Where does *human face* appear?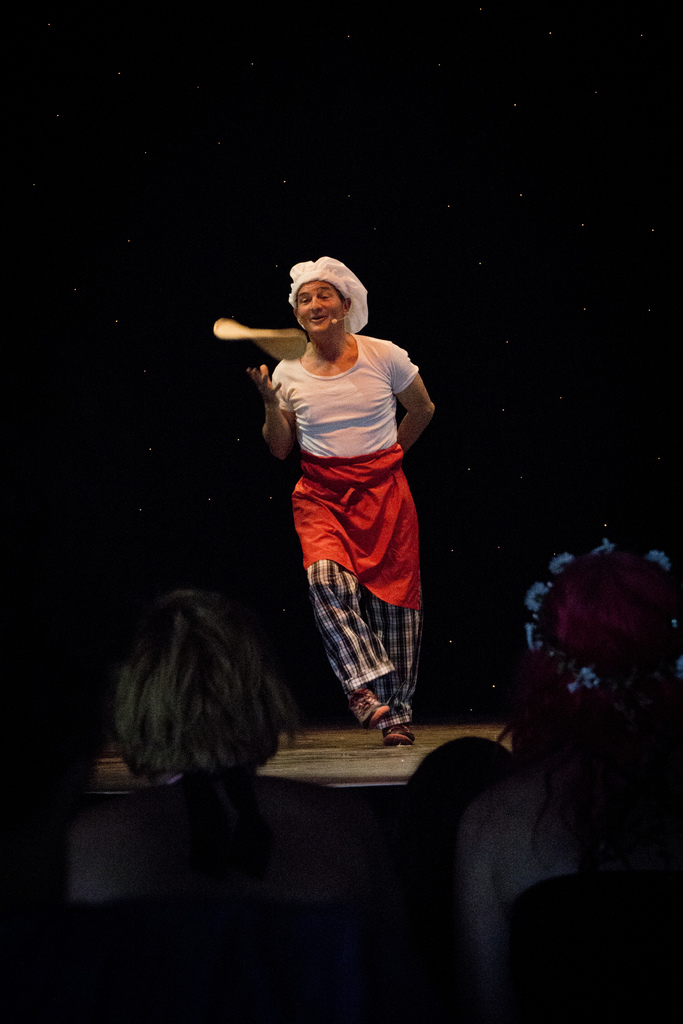
Appears at [298,281,345,336].
